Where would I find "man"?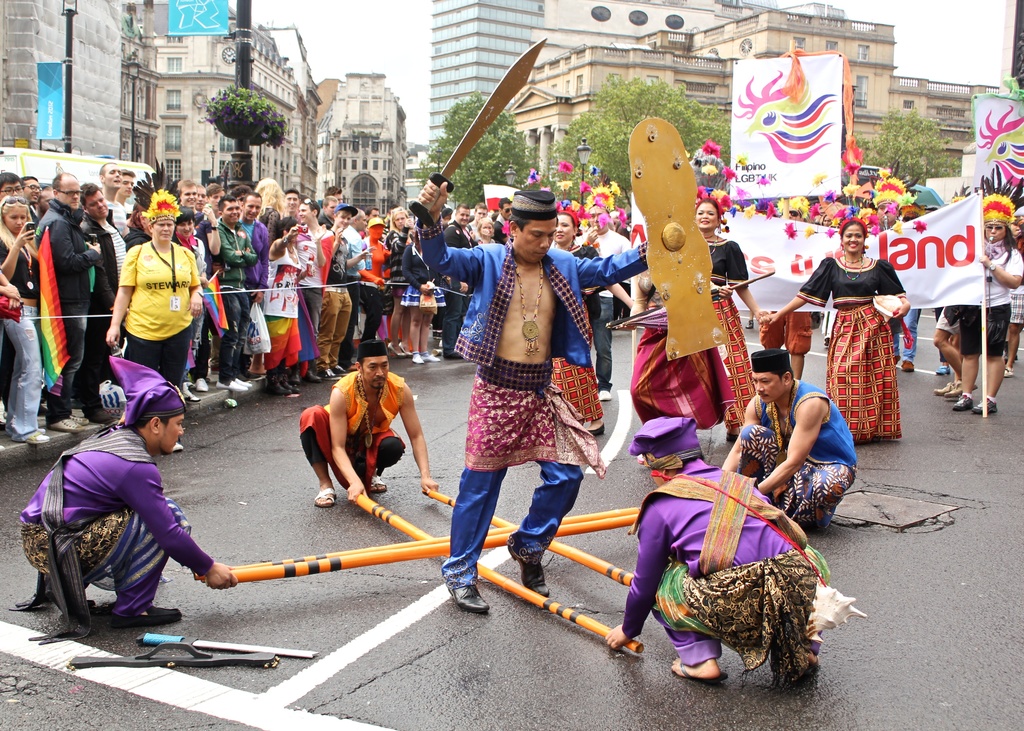
At box=[316, 204, 353, 380].
